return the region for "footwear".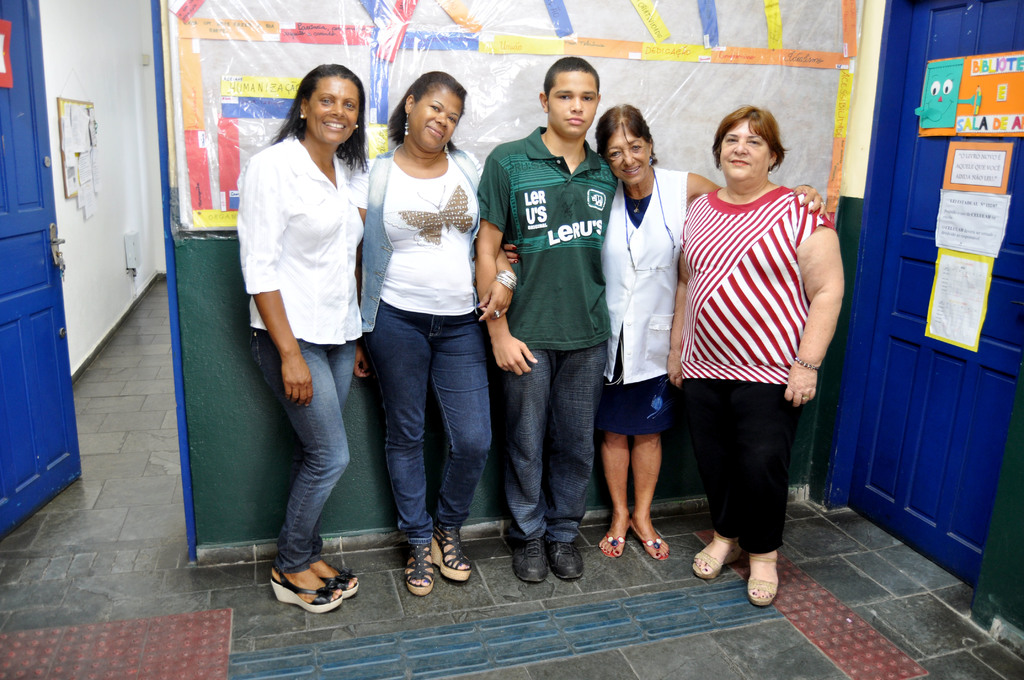
select_region(267, 547, 351, 614).
